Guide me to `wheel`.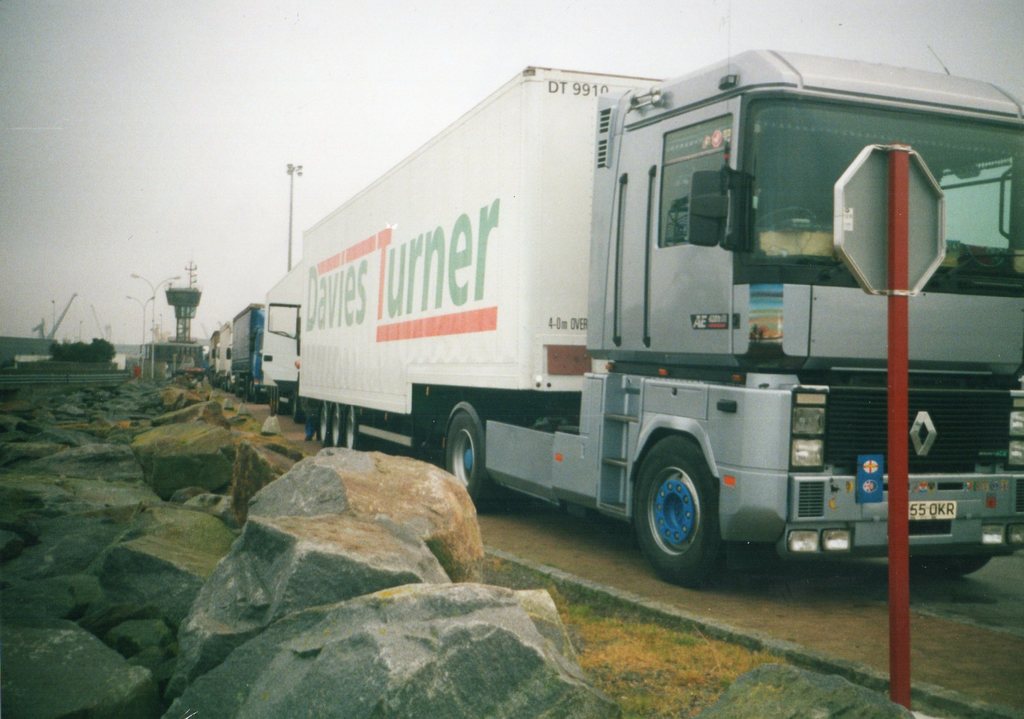
Guidance: box(645, 456, 731, 569).
